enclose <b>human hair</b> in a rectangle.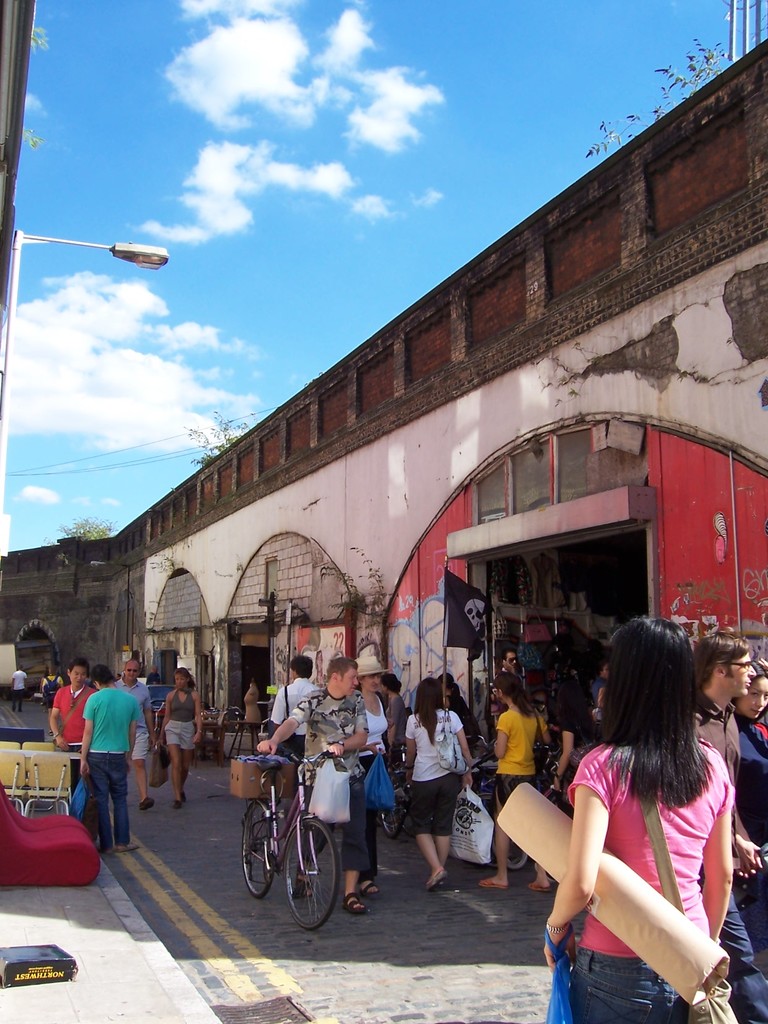
(x1=173, y1=666, x2=196, y2=689).
